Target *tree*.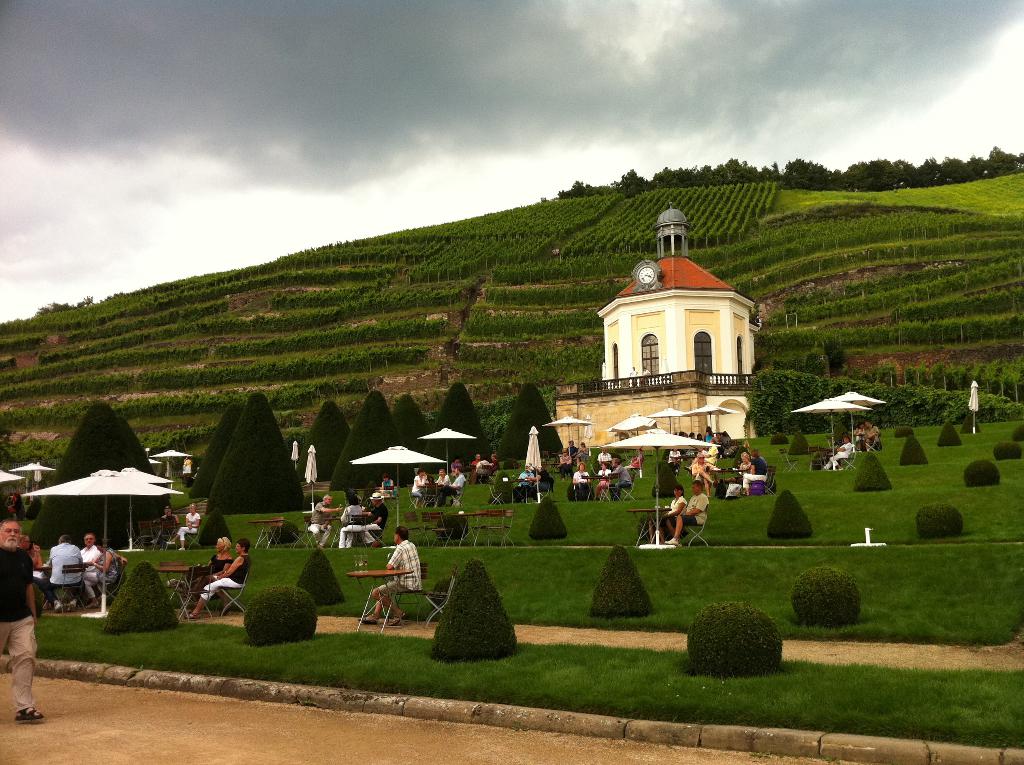
Target region: x1=552, y1=134, x2=1023, y2=191.
